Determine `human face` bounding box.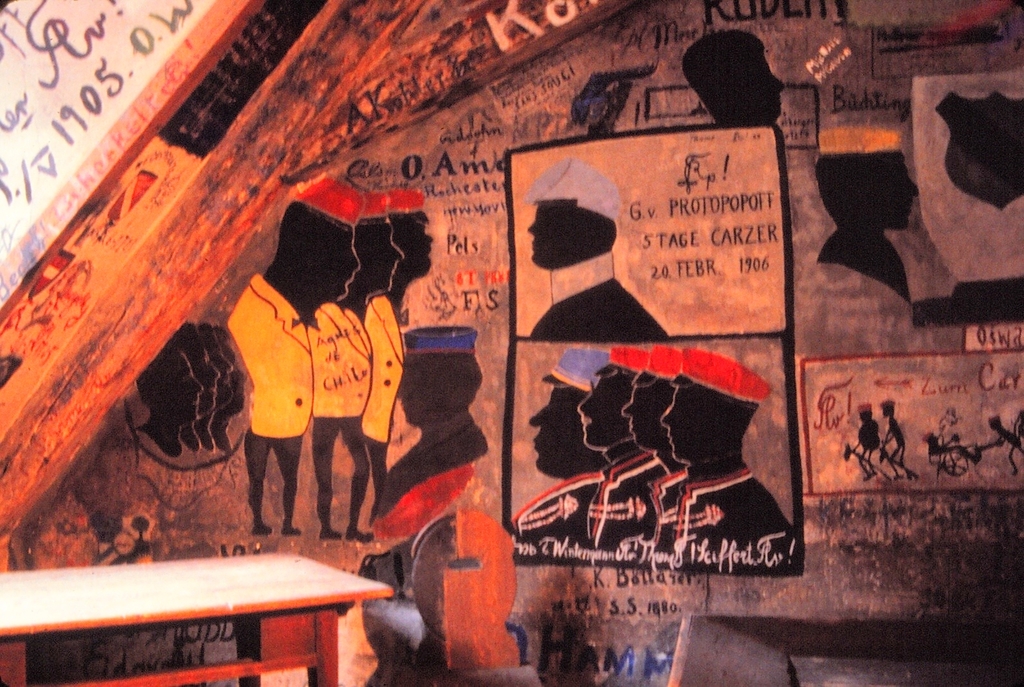
Determined: <region>309, 224, 361, 303</region>.
